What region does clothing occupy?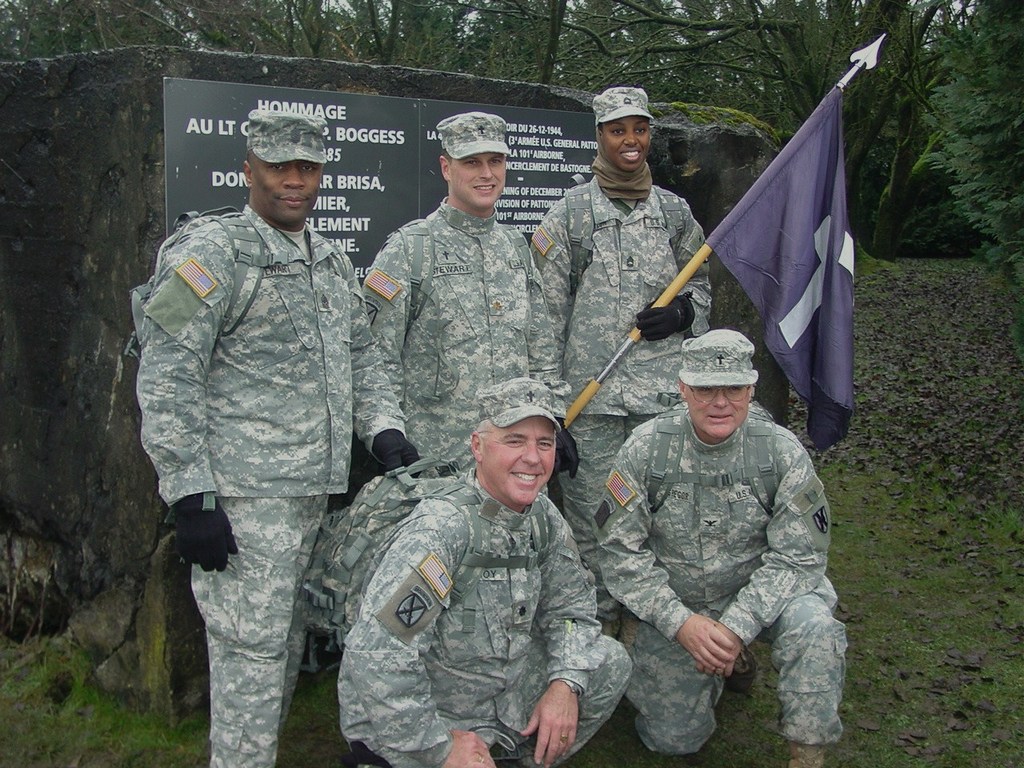
box(124, 132, 397, 737).
